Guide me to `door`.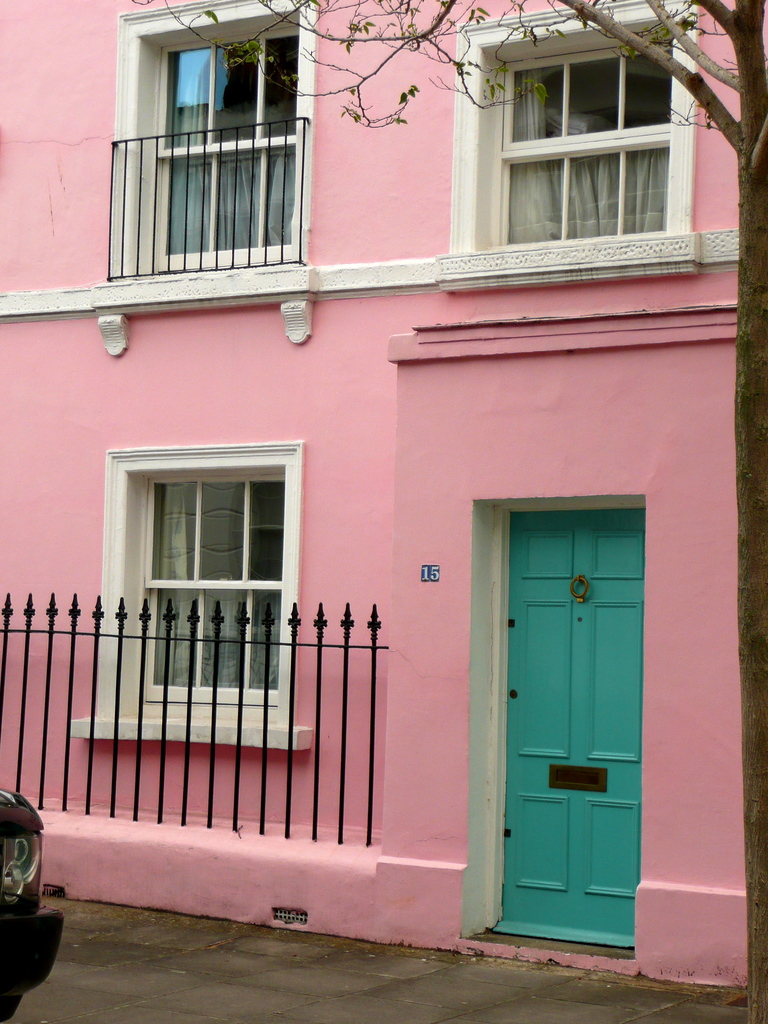
Guidance: Rect(490, 489, 651, 950).
